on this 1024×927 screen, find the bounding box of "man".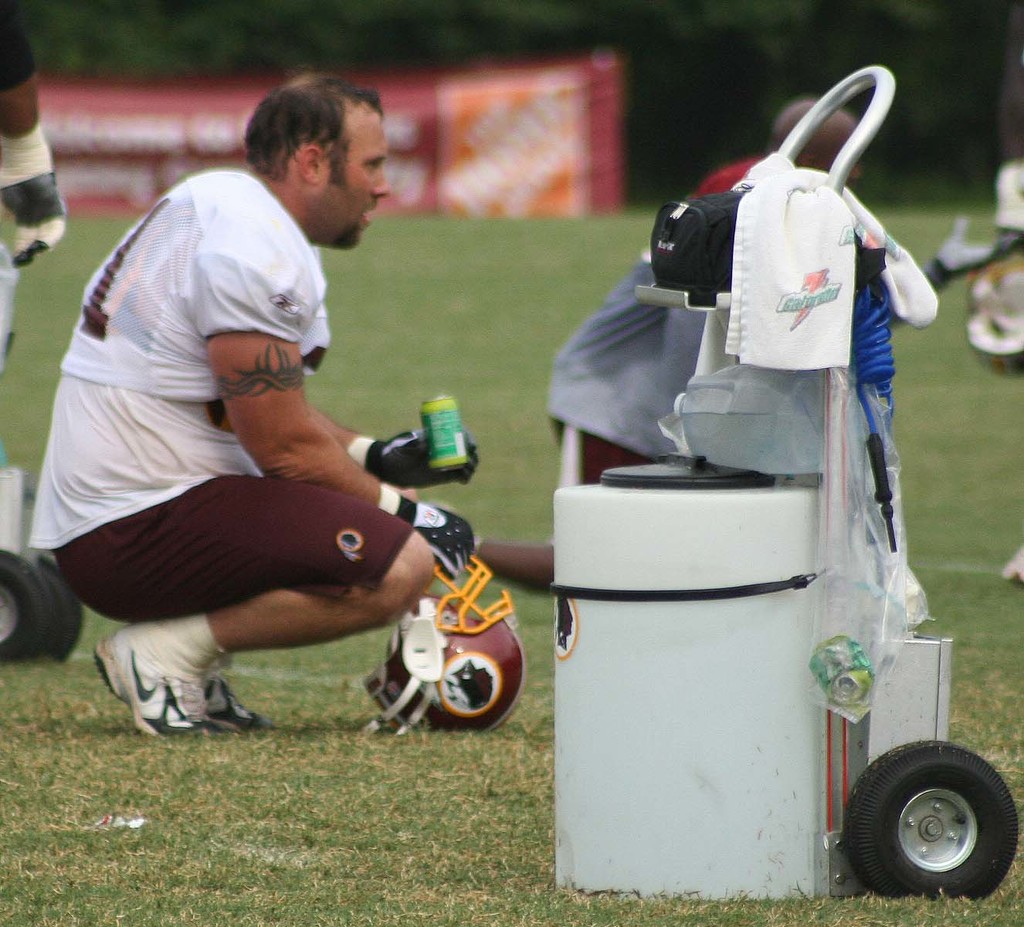
Bounding box: 28,94,462,755.
